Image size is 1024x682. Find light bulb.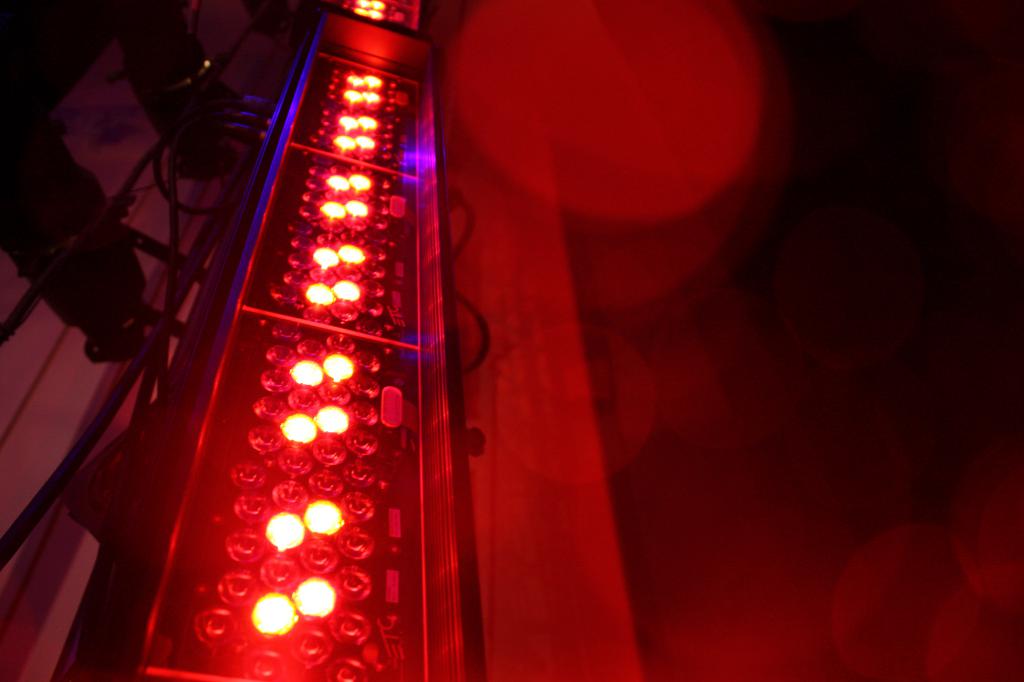
detection(324, 354, 354, 381).
